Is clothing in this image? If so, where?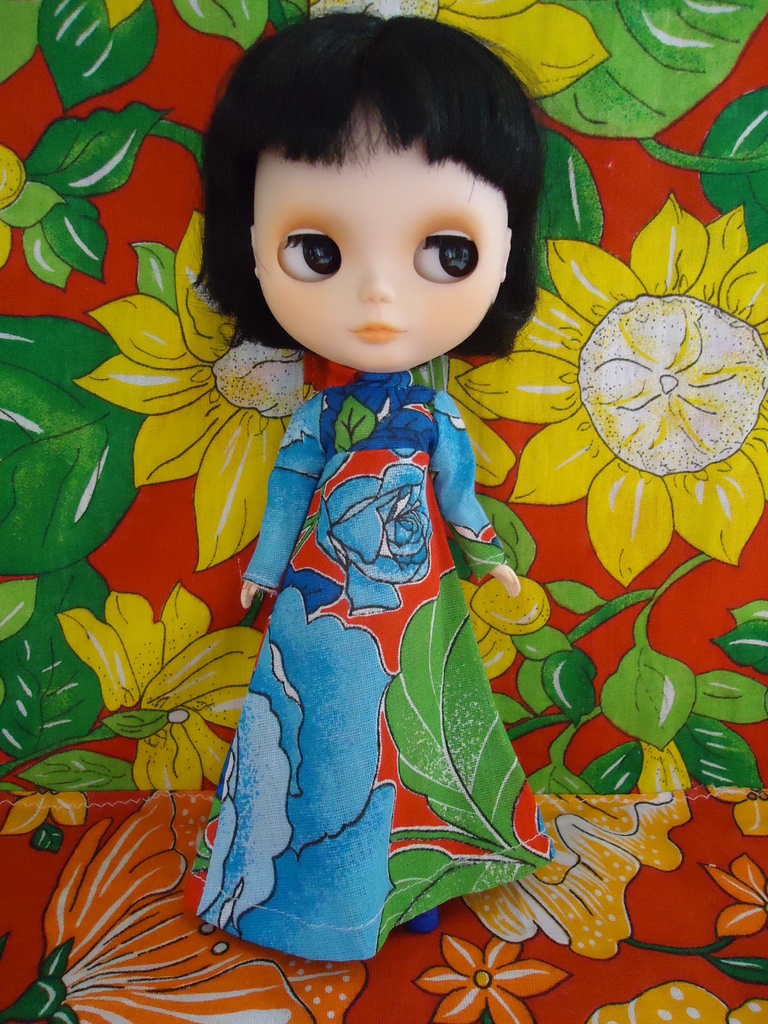
Yes, at bbox=(189, 272, 517, 932).
